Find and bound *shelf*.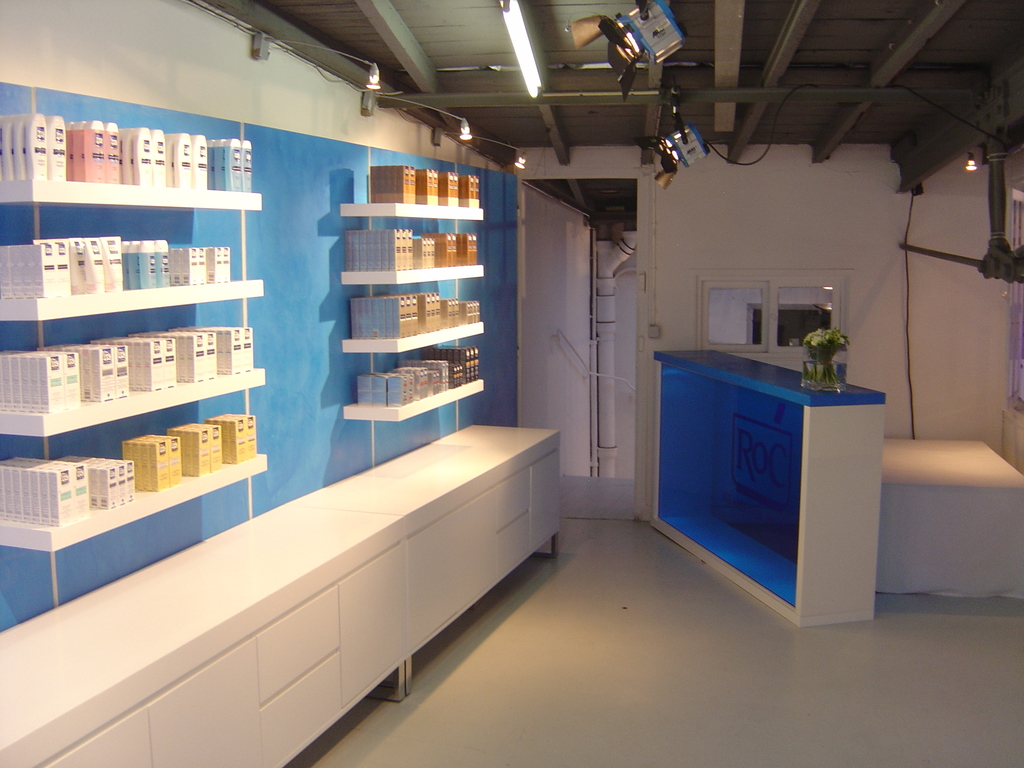
Bound: [x1=3, y1=317, x2=261, y2=444].
